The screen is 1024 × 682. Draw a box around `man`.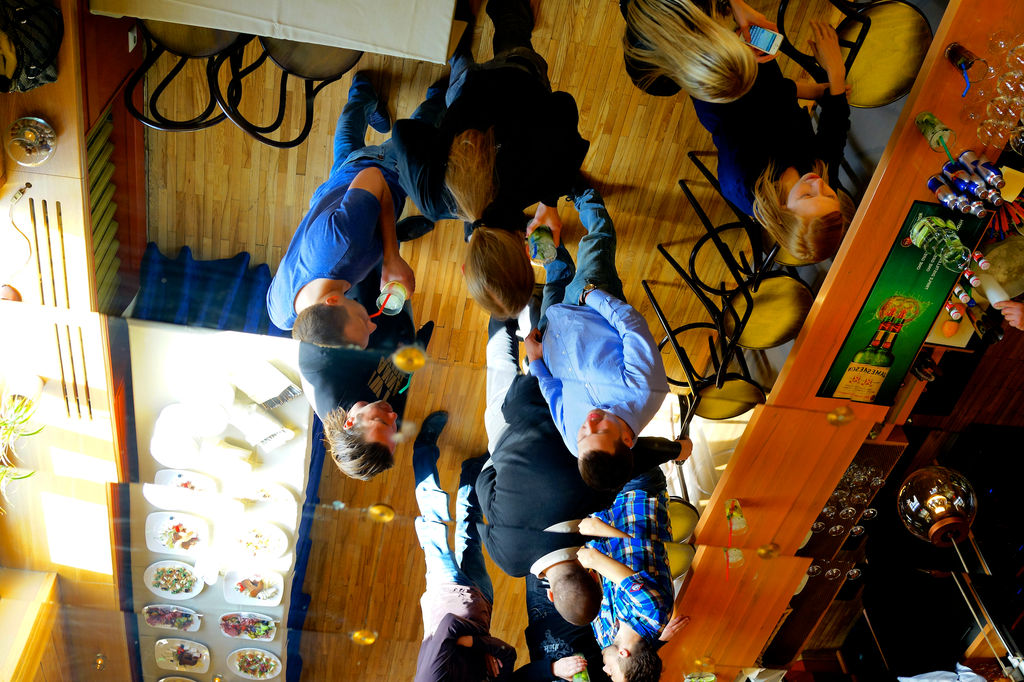
470, 308, 607, 628.
